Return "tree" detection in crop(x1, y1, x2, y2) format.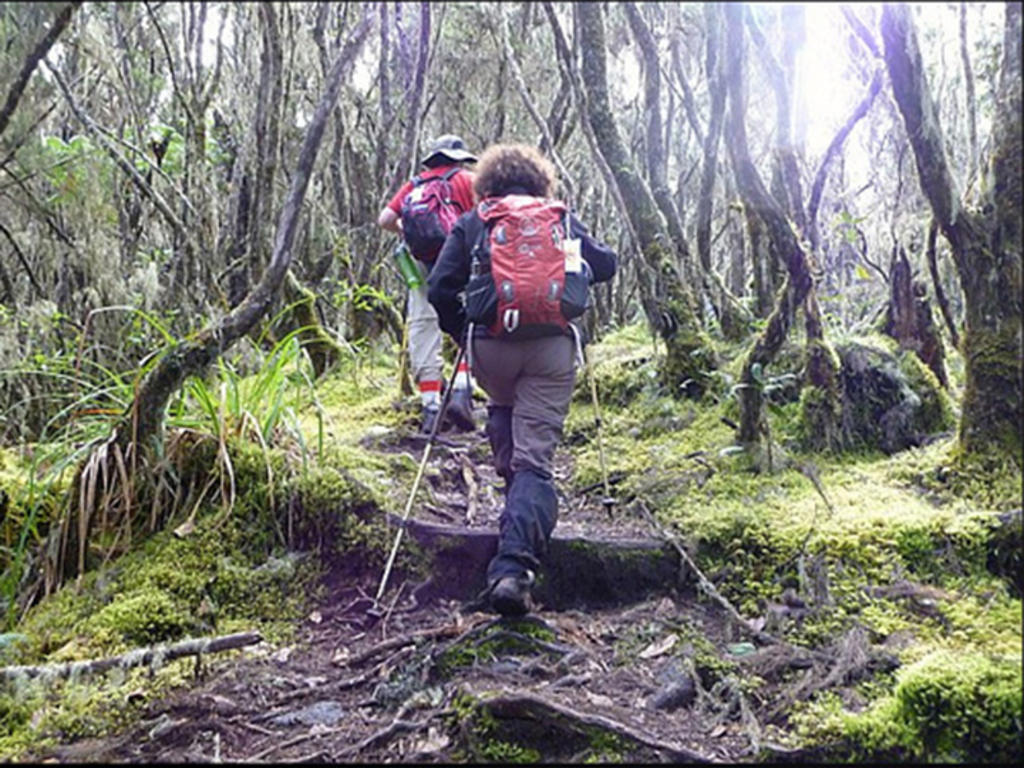
crop(720, 0, 816, 442).
